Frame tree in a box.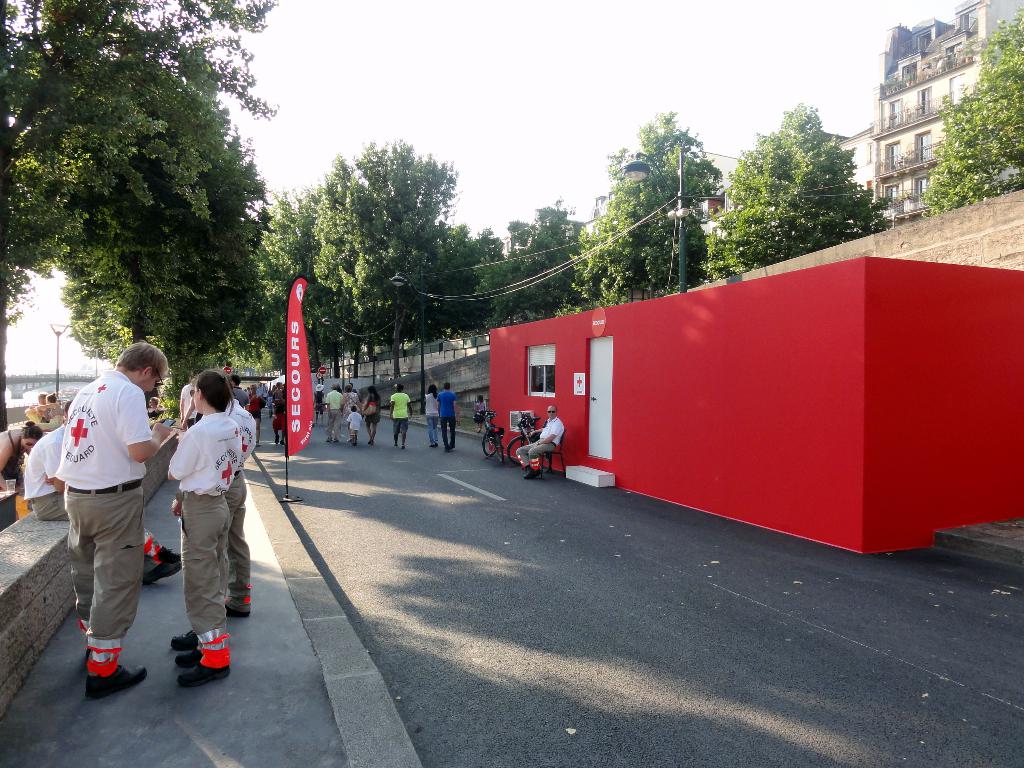
locate(564, 110, 724, 307).
